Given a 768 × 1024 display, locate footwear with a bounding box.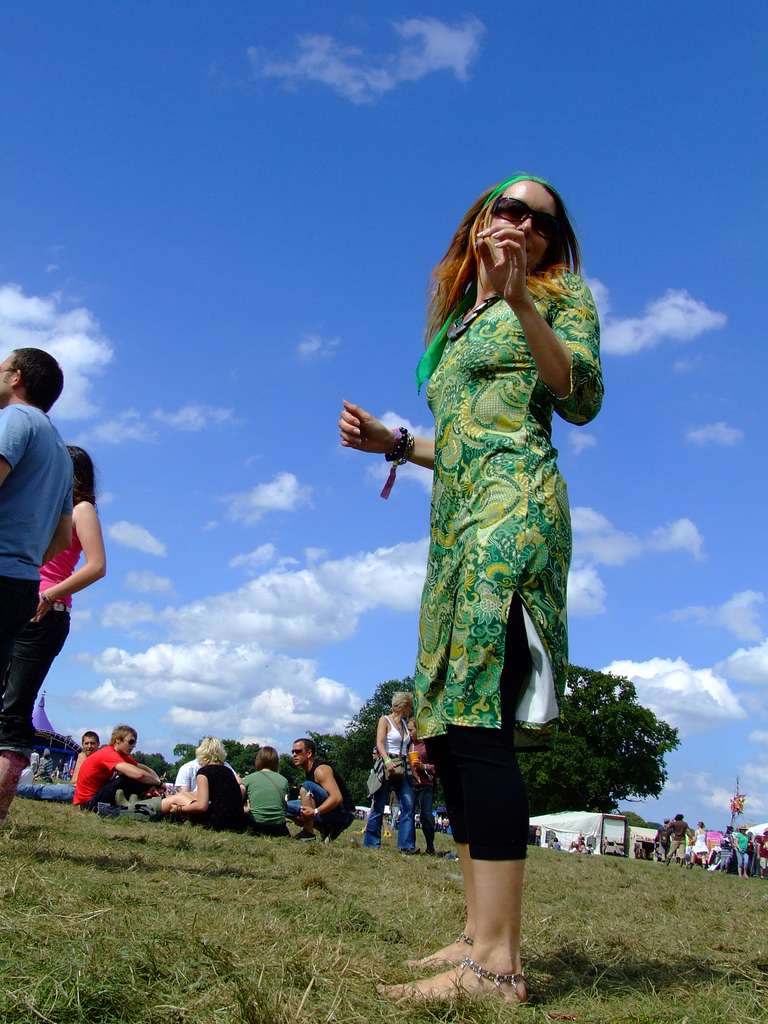
Located: {"x1": 397, "y1": 846, "x2": 426, "y2": 858}.
